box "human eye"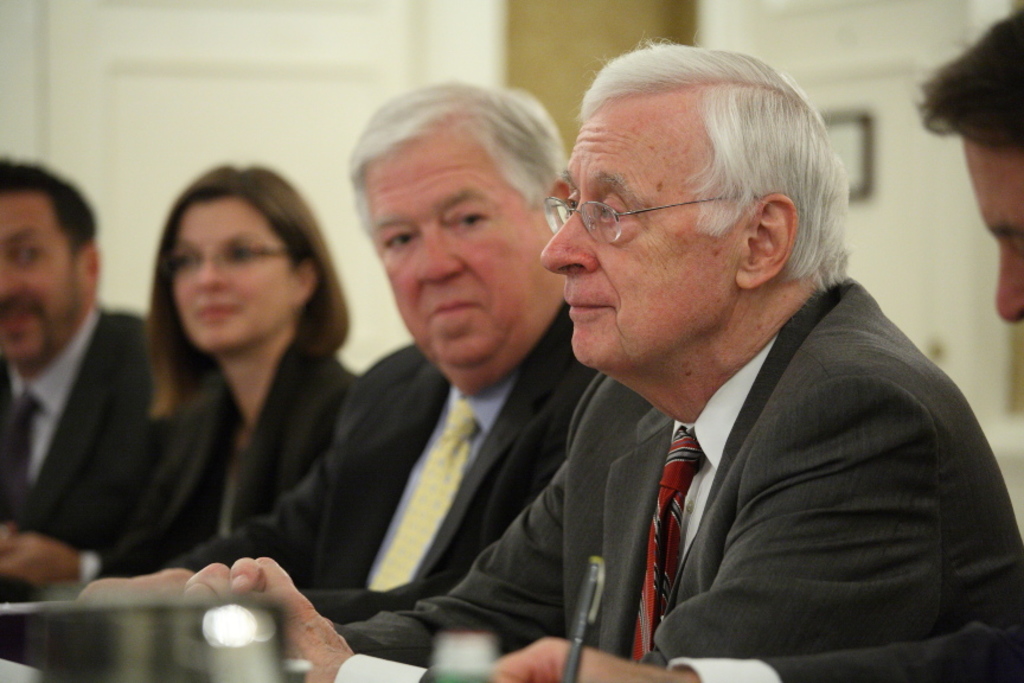
<region>553, 185, 584, 213</region>
